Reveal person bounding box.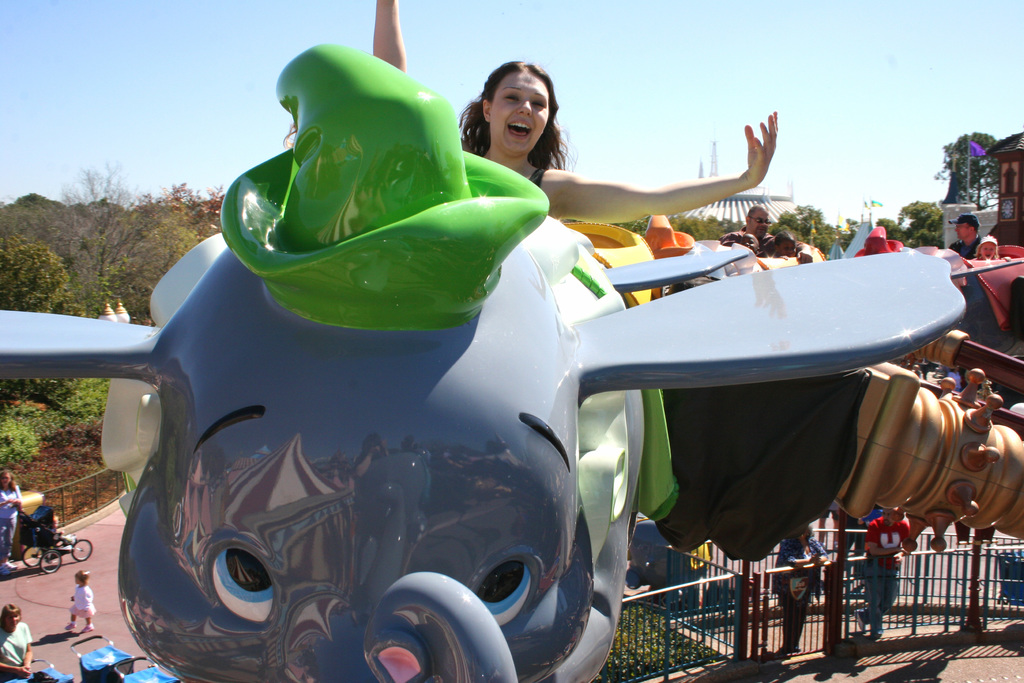
Revealed: {"left": 739, "top": 232, "right": 761, "bottom": 257}.
